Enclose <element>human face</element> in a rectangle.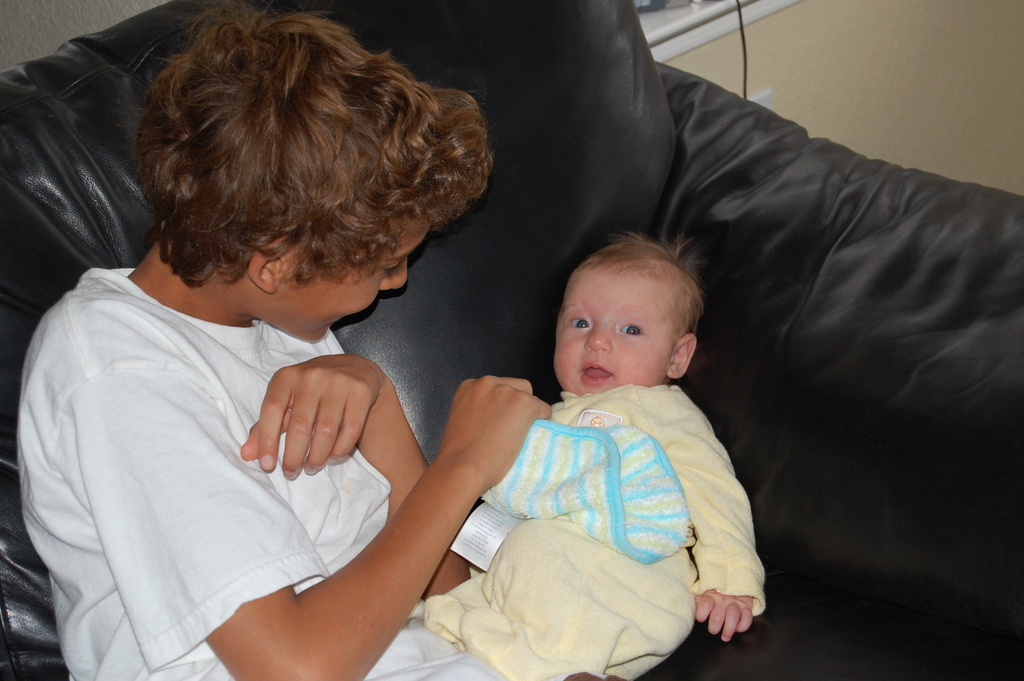
x1=251, y1=221, x2=445, y2=349.
